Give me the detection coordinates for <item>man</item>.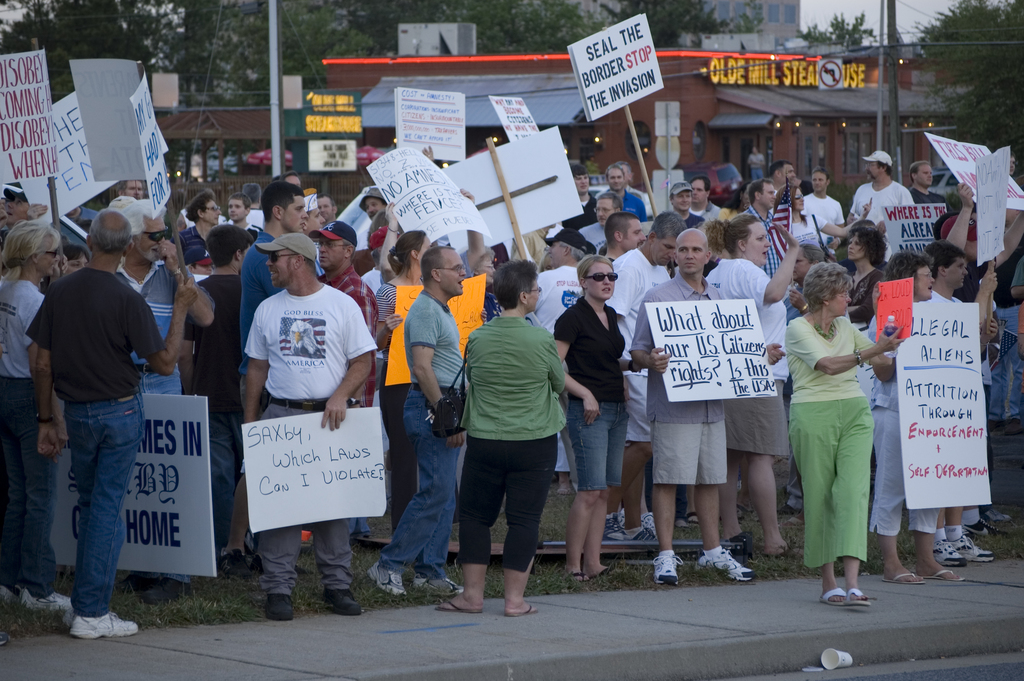
bbox(632, 231, 757, 585).
